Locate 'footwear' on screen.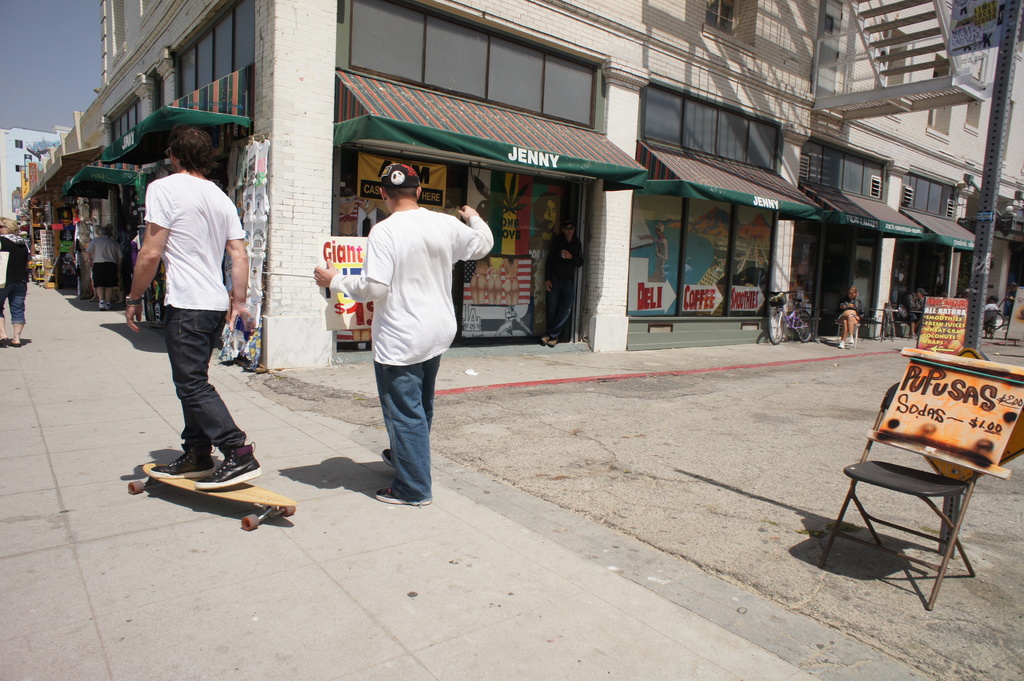
On screen at {"x1": 380, "y1": 448, "x2": 395, "y2": 469}.
